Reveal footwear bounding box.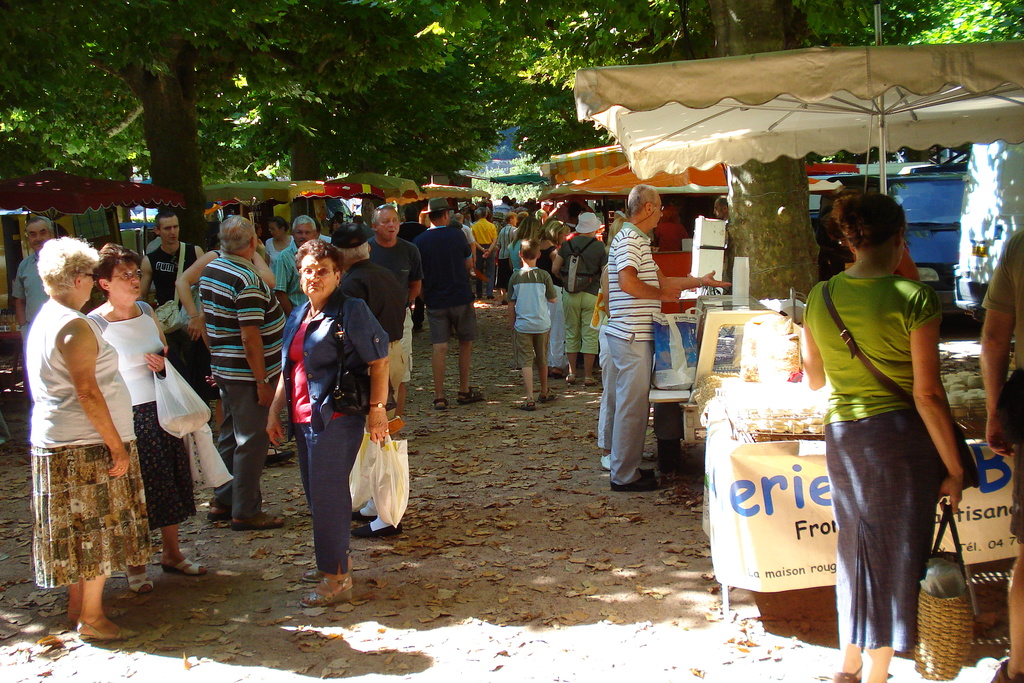
Revealed: pyautogui.locateOnScreen(77, 618, 140, 644).
